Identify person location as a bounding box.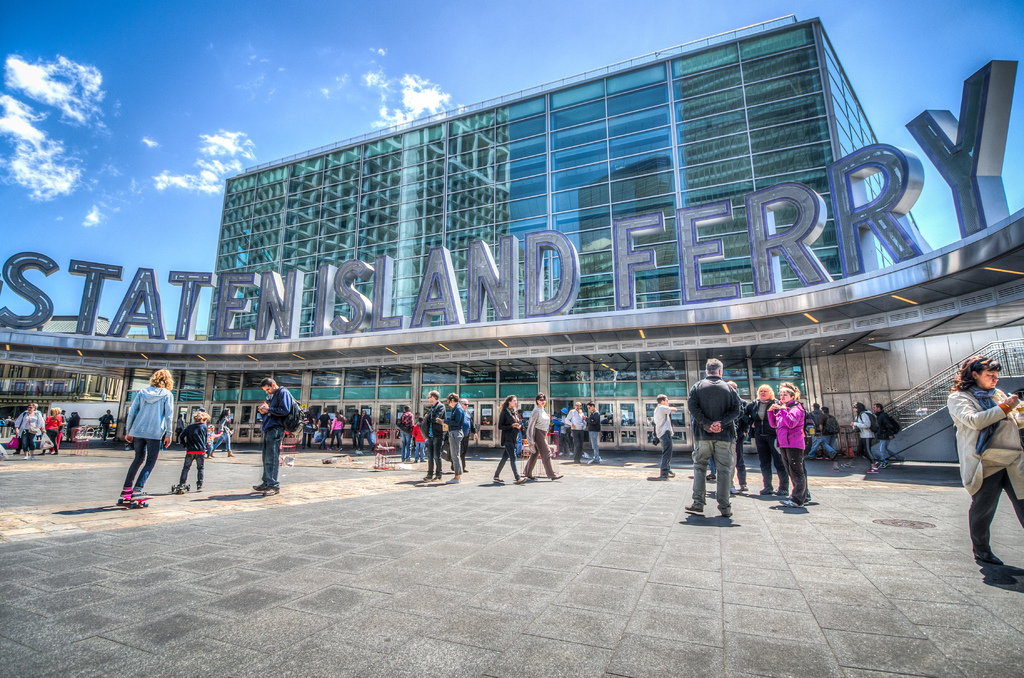
{"x1": 212, "y1": 406, "x2": 235, "y2": 456}.
